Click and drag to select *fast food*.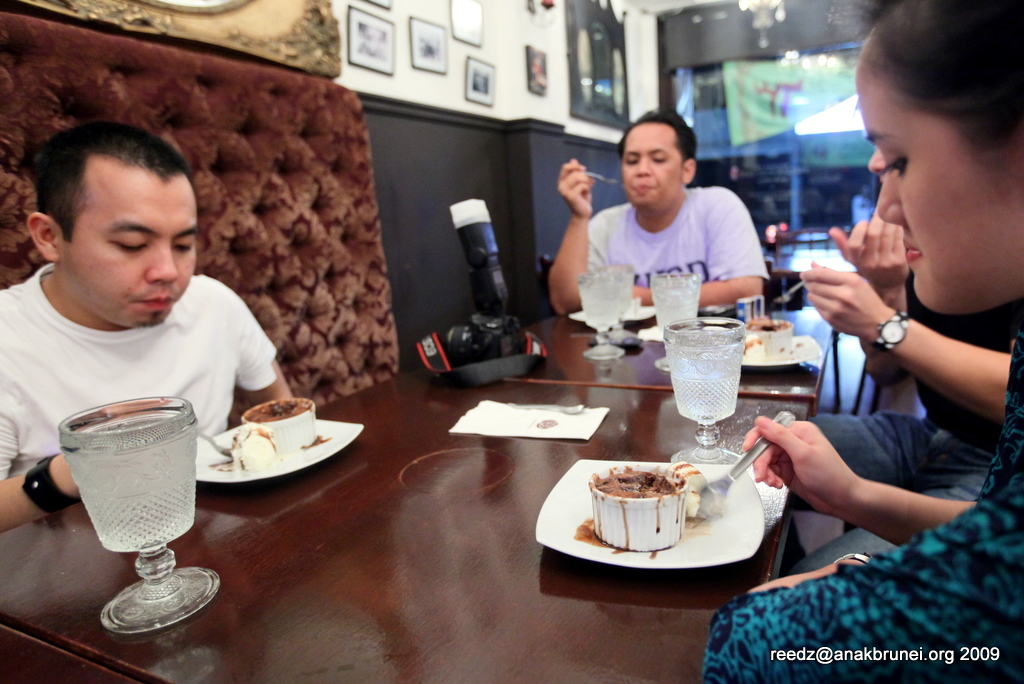
Selection: (x1=250, y1=395, x2=315, y2=417).
